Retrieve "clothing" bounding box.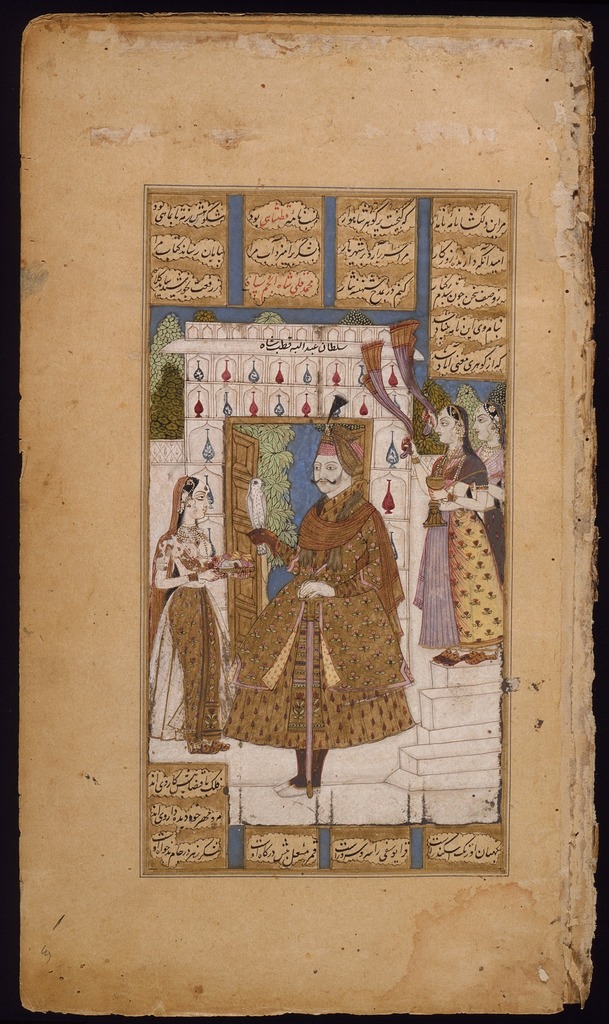
Bounding box: <region>412, 452, 498, 657</region>.
